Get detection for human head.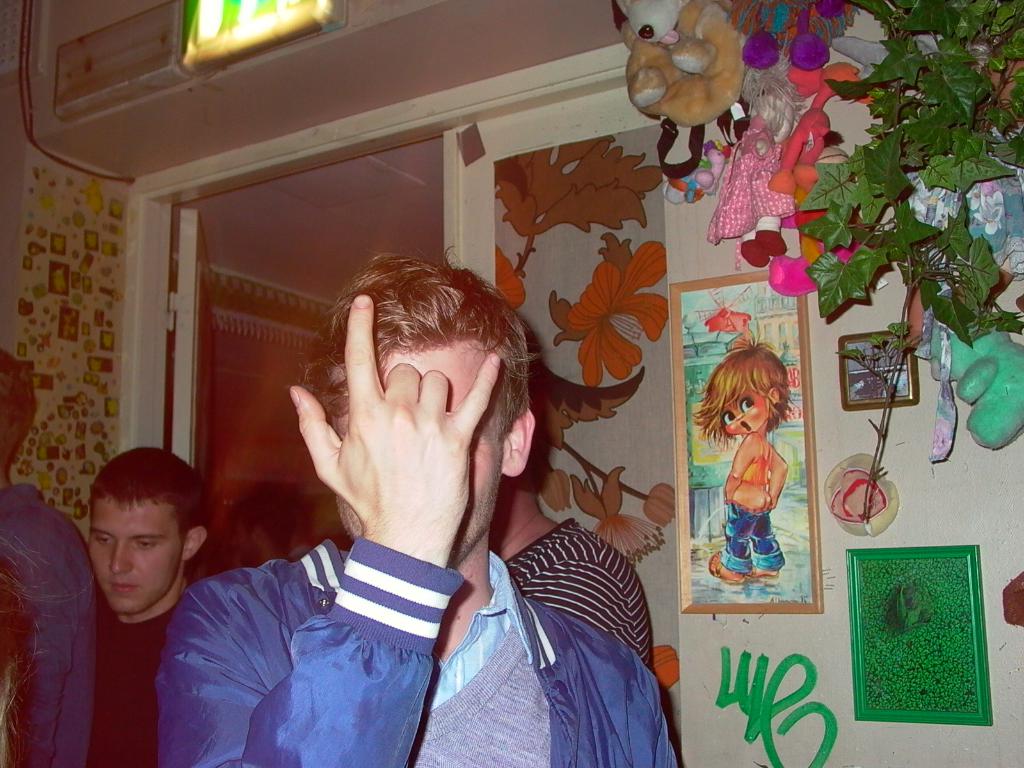
Detection: (73, 457, 207, 631).
